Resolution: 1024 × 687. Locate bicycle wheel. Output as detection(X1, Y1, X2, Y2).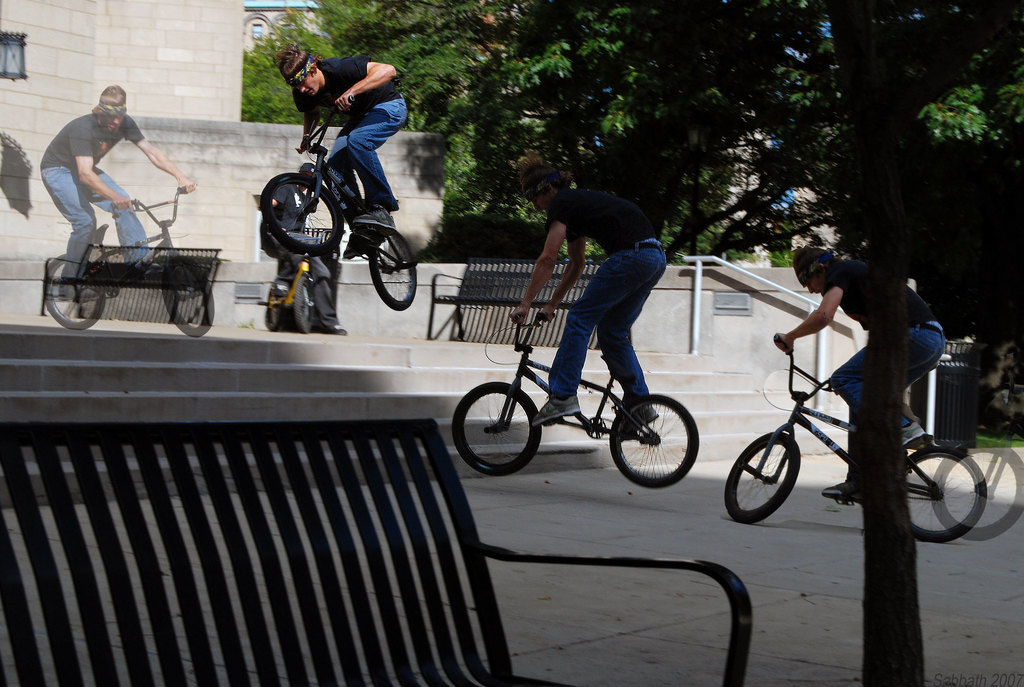
detection(157, 254, 215, 336).
